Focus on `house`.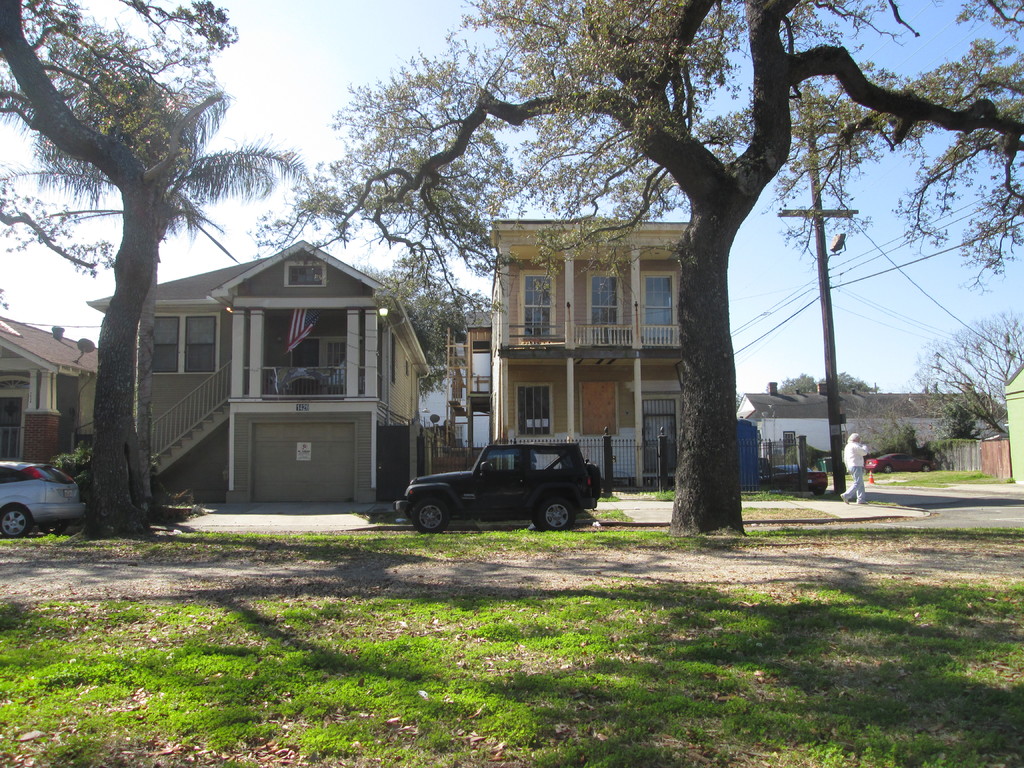
Focused at [0,310,106,487].
